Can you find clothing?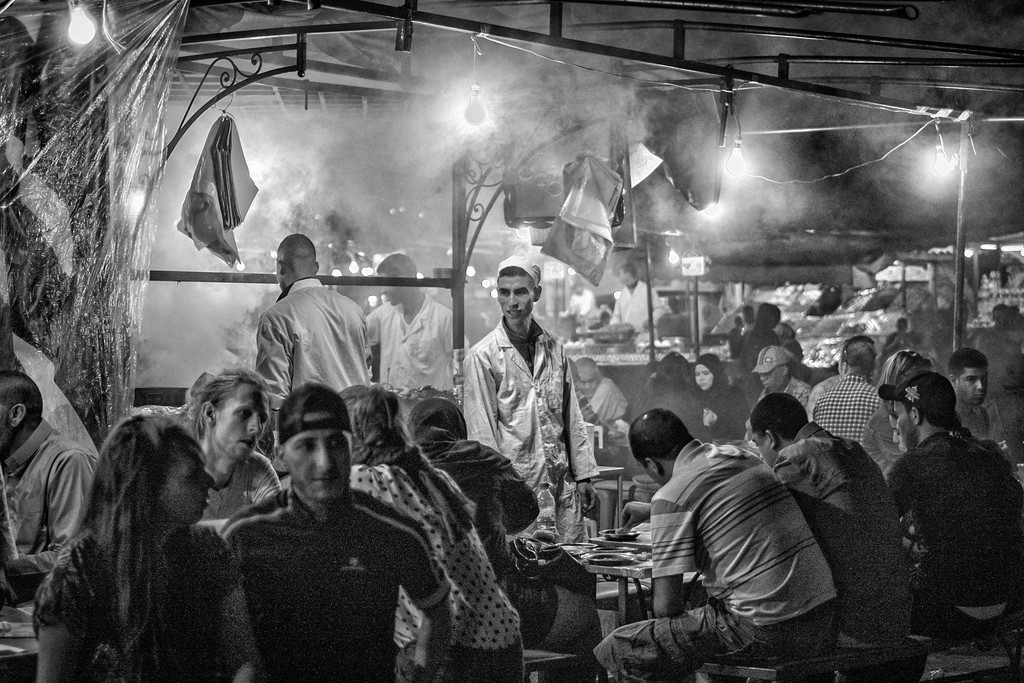
Yes, bounding box: 235/491/442/682.
